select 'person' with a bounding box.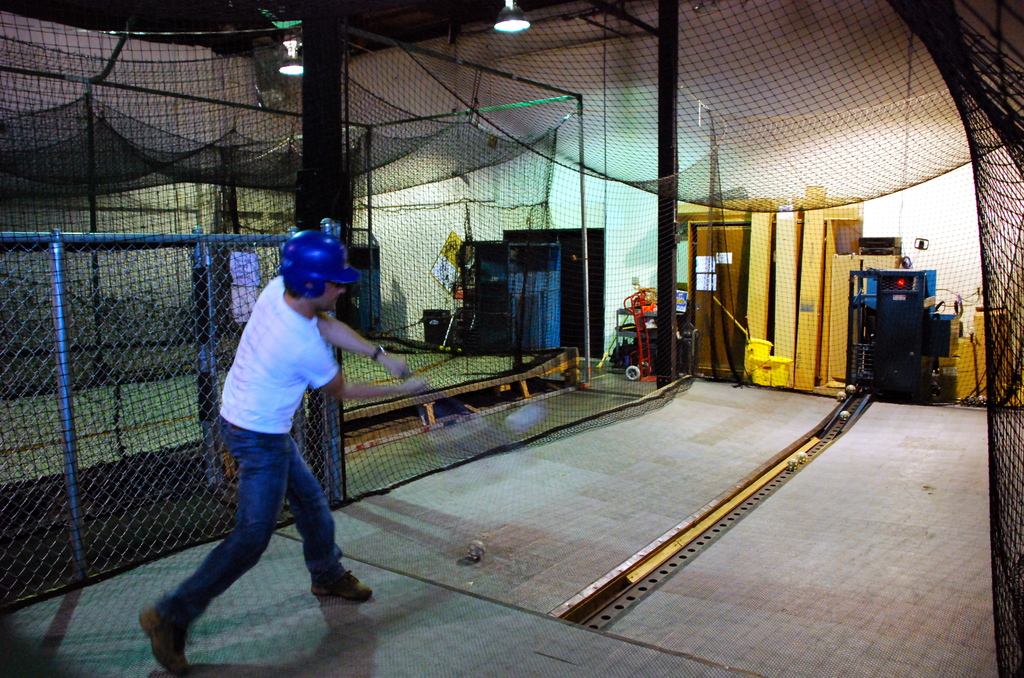
Rect(139, 227, 425, 677).
